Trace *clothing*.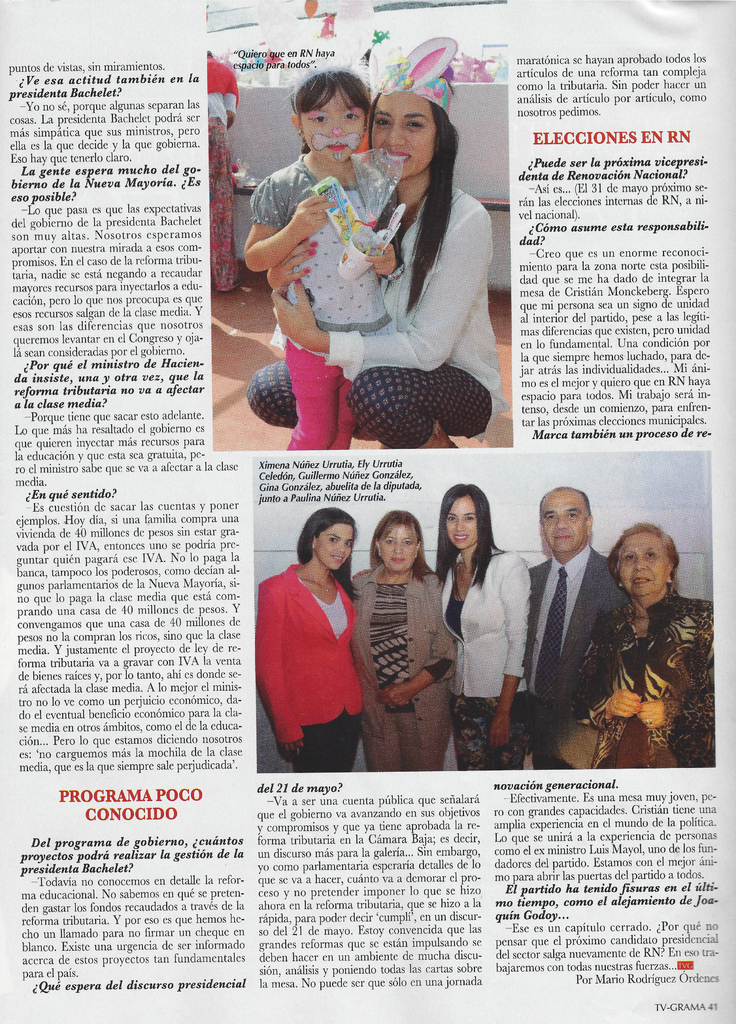
Traced to {"x1": 337, "y1": 561, "x2": 487, "y2": 769}.
